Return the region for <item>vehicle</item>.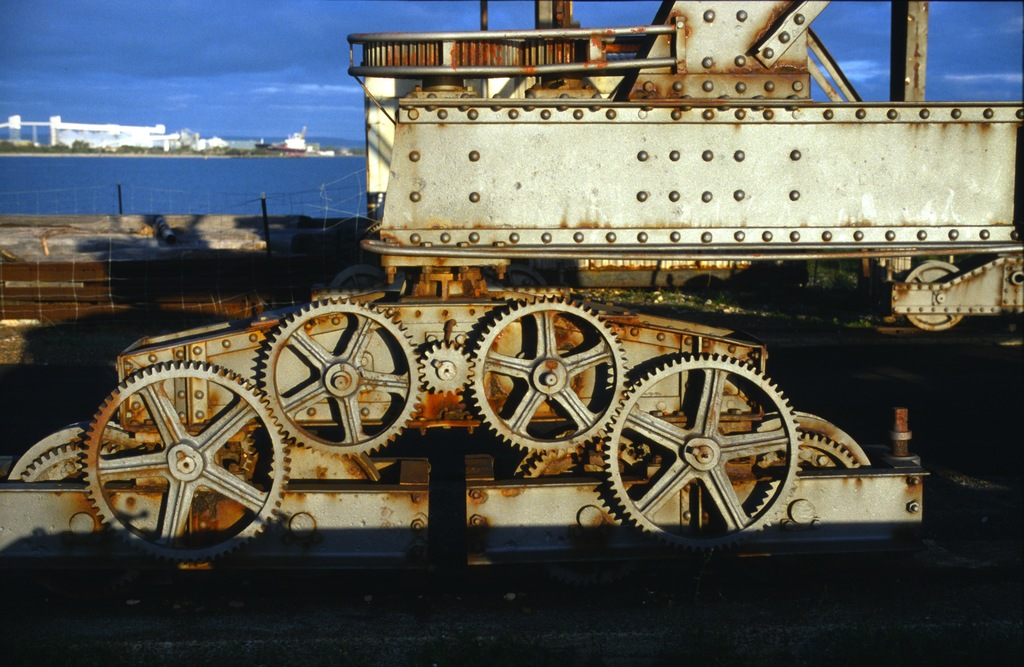
BBox(74, 56, 1023, 582).
